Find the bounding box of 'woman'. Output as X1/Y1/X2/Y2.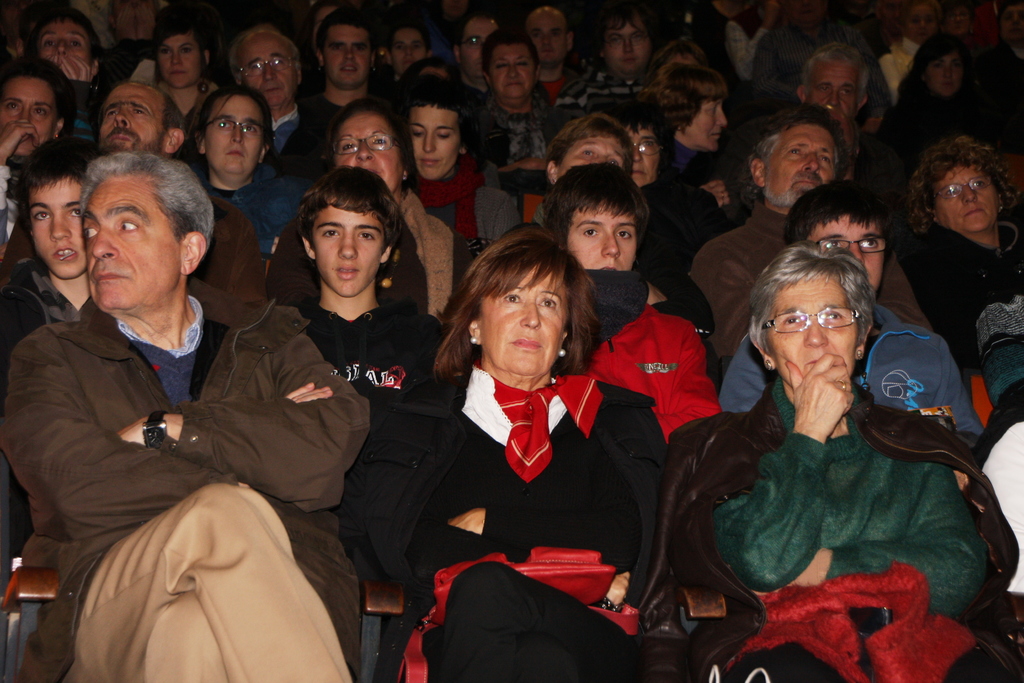
652/58/756/218.
